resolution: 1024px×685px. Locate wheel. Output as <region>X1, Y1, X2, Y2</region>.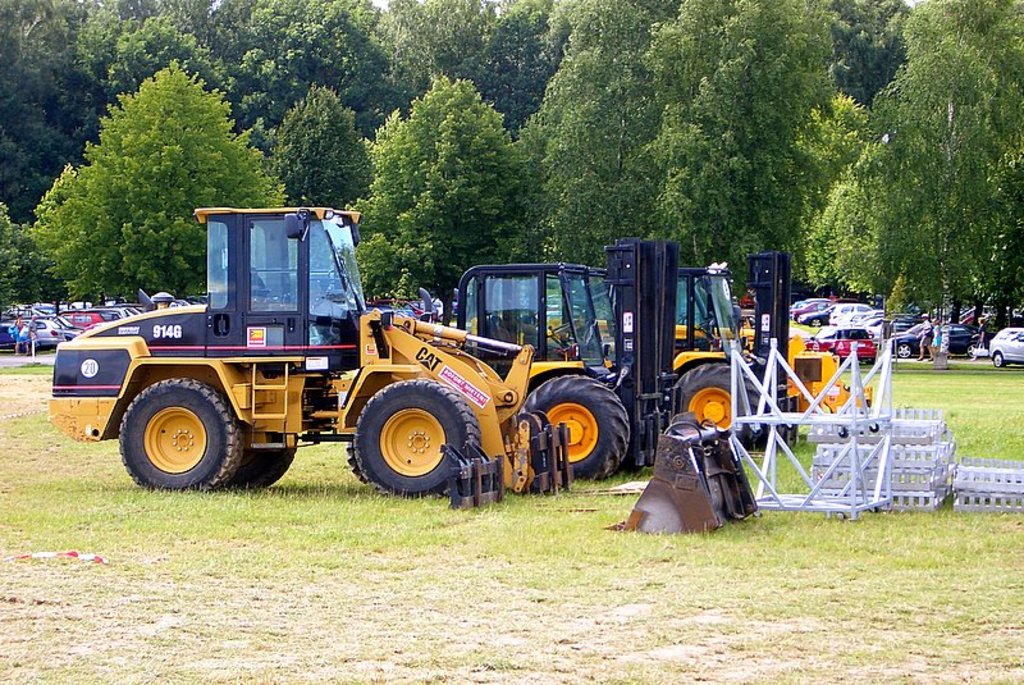
<region>809, 315, 823, 324</region>.
